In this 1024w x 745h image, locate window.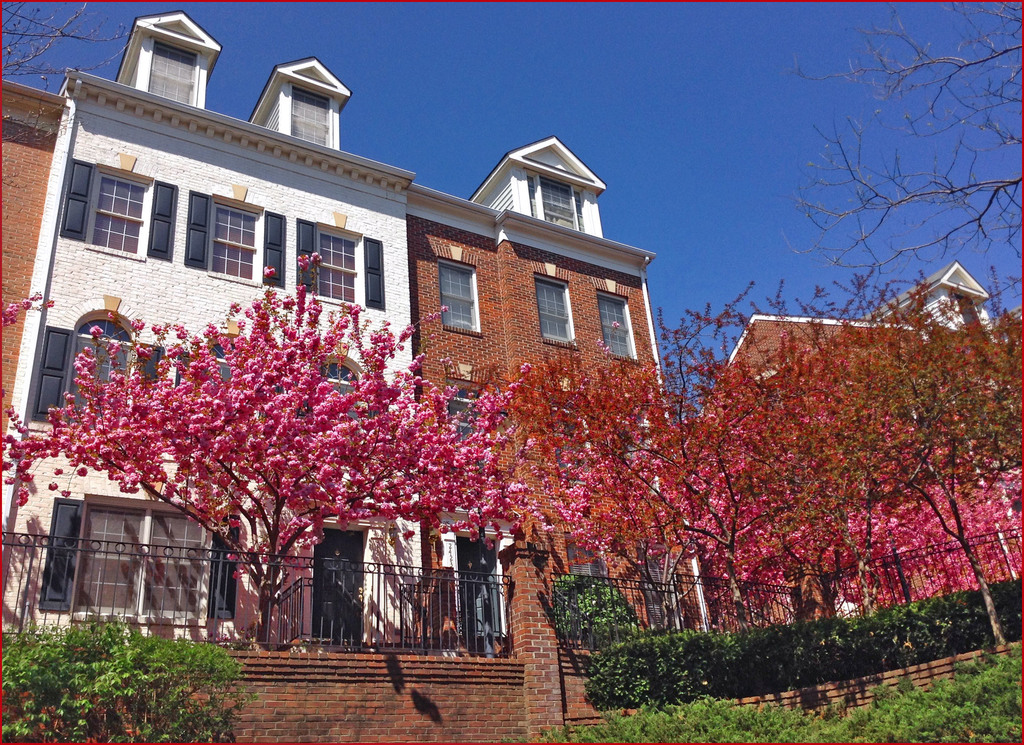
Bounding box: pyautogui.locateOnScreen(317, 232, 358, 304).
